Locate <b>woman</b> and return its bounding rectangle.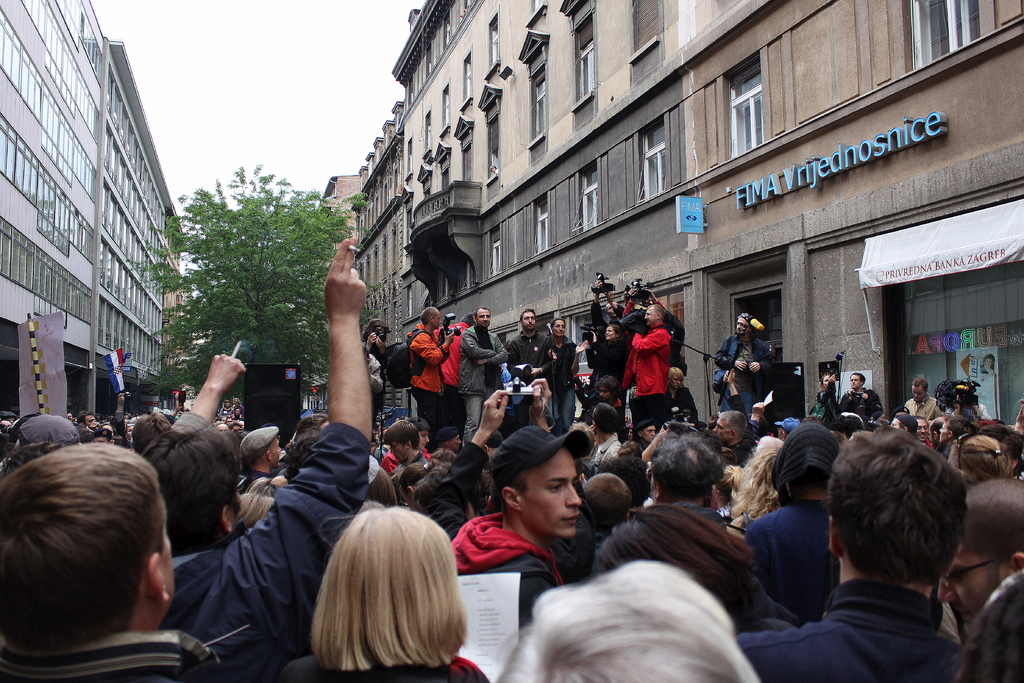
236:491:274:531.
